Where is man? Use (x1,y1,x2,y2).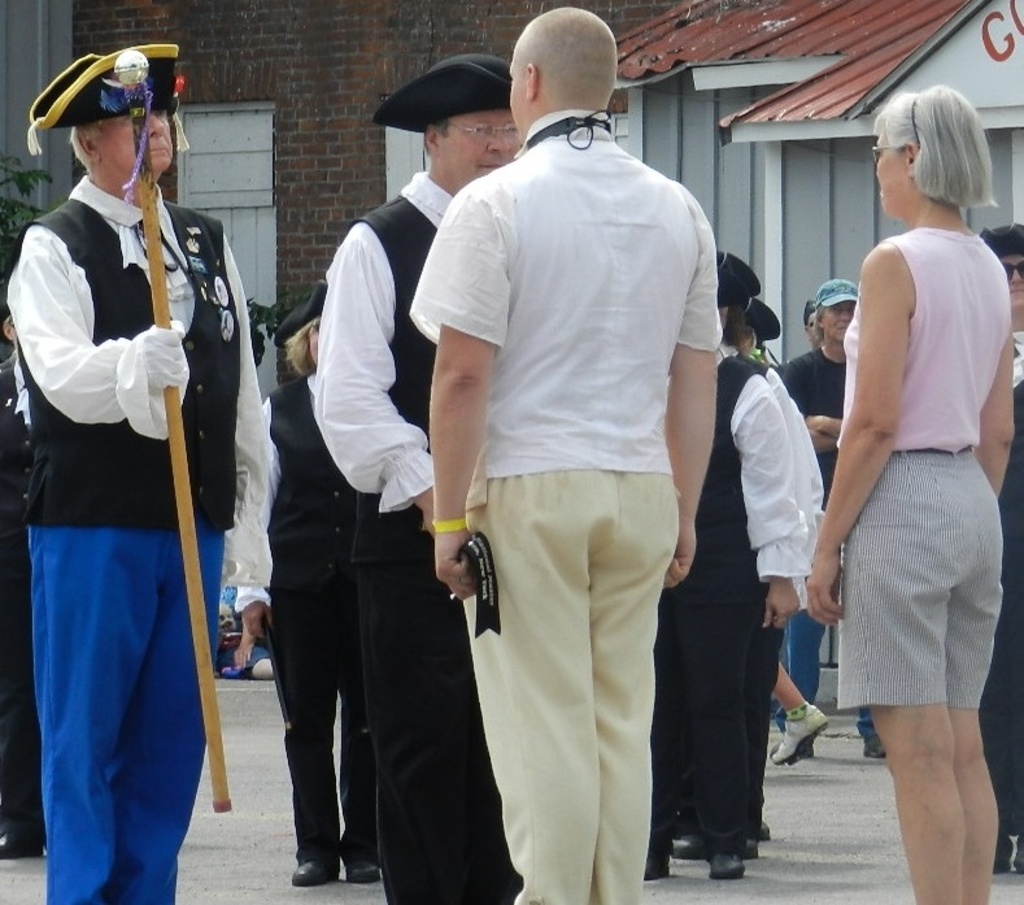
(404,3,733,904).
